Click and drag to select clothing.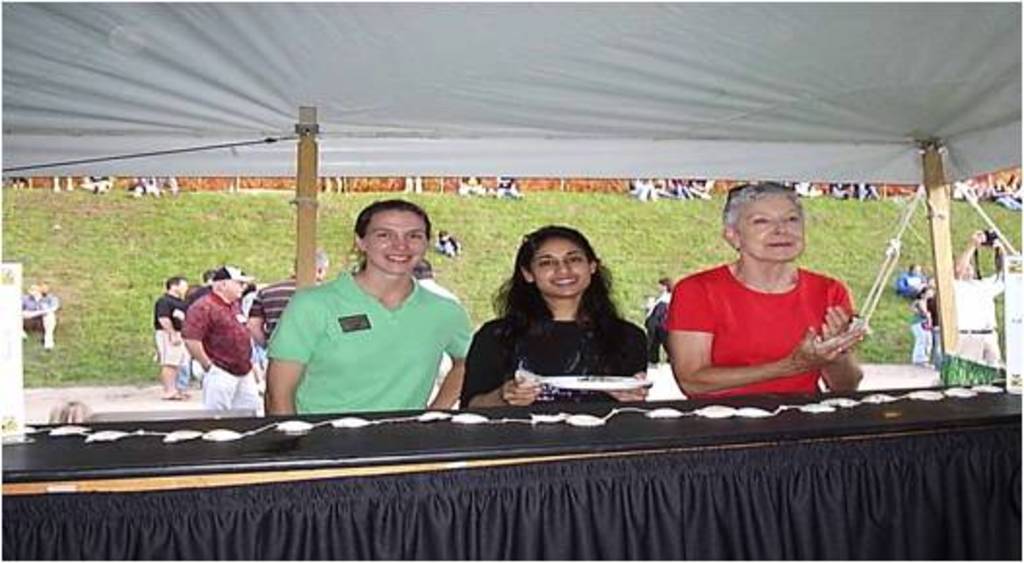
Selection: box=[1010, 177, 1022, 198].
